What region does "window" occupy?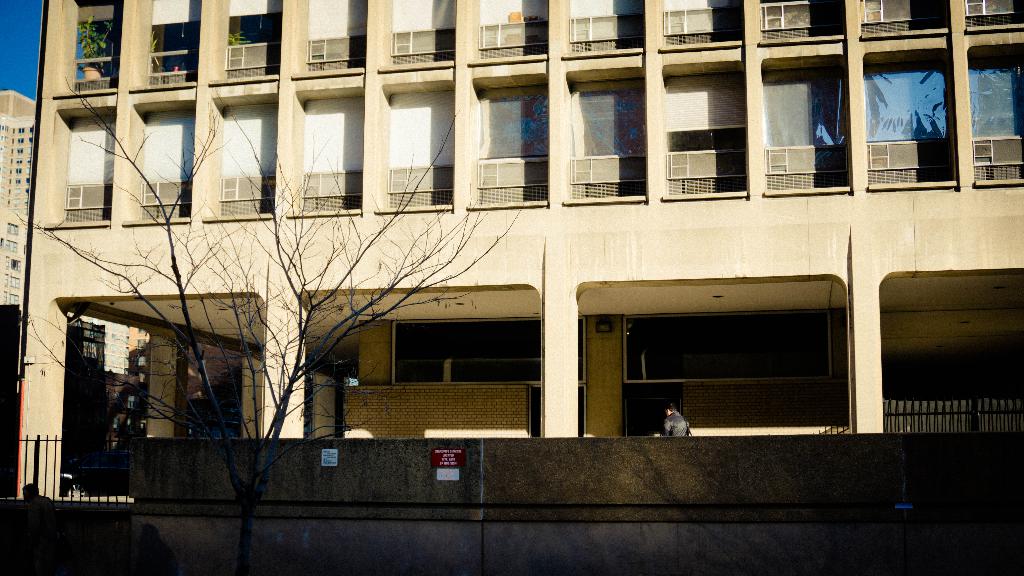
region(477, 0, 550, 58).
